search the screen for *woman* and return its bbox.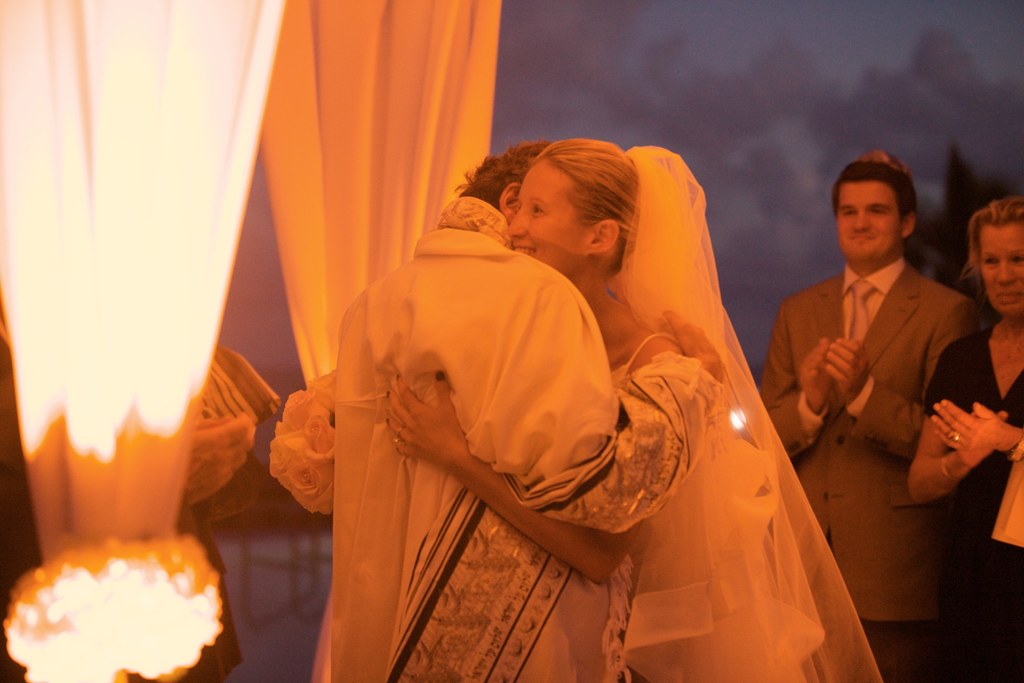
Found: l=902, t=194, r=1023, b=680.
